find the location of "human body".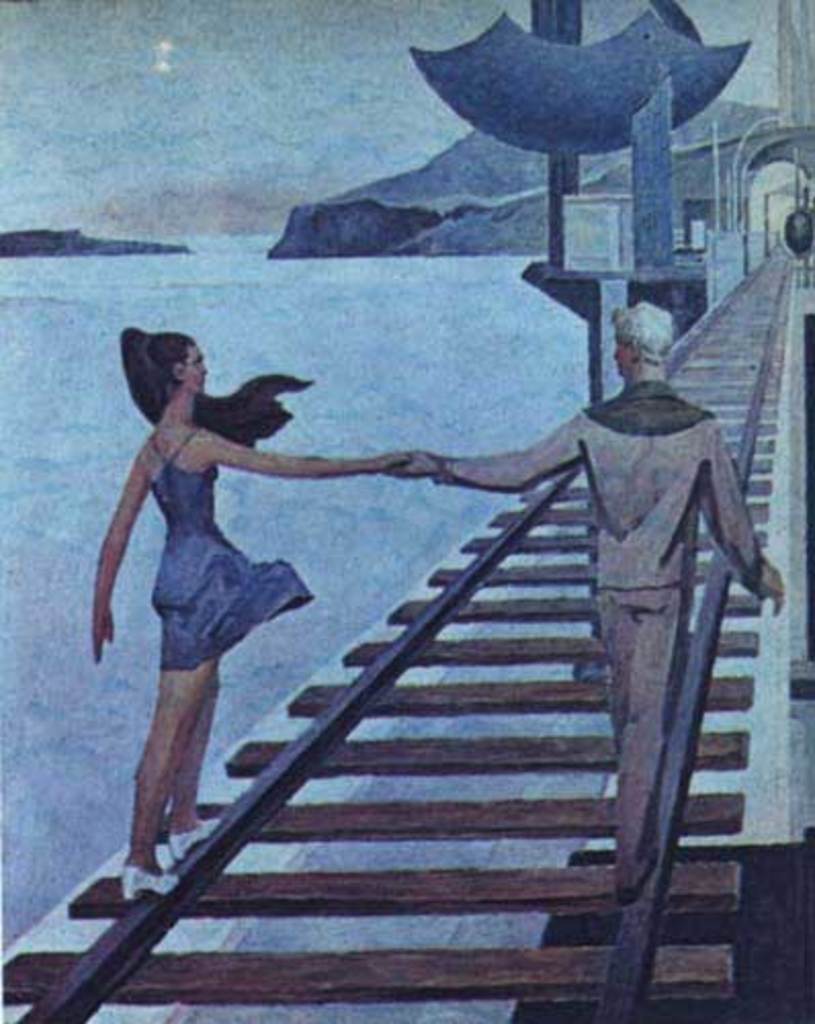
Location: 389:295:790:893.
